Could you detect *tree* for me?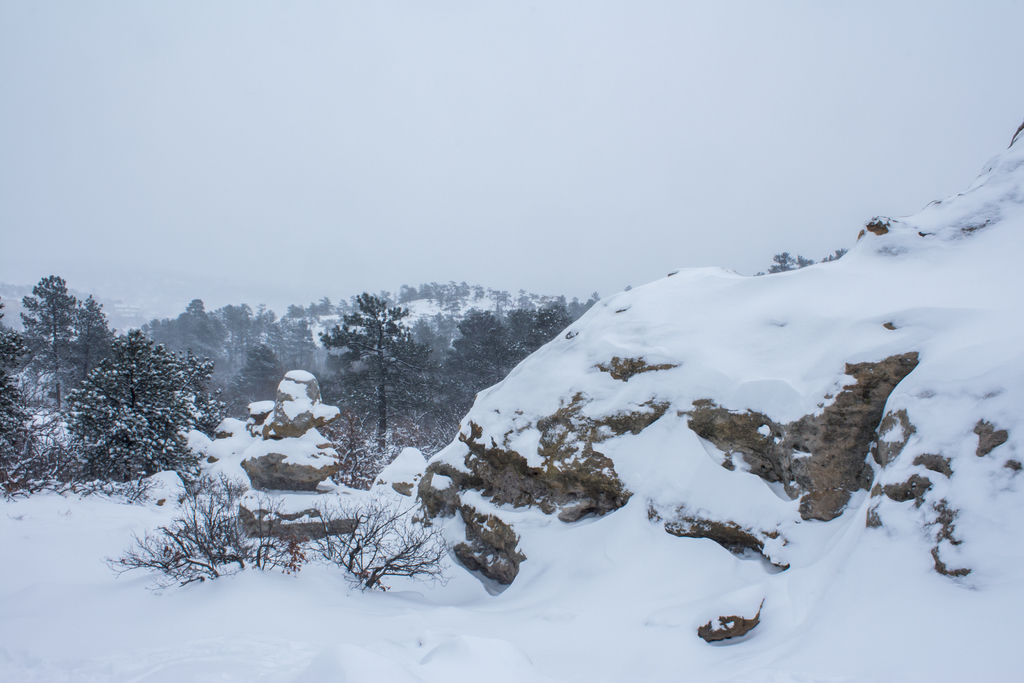
Detection result: <region>766, 252, 790, 270</region>.
